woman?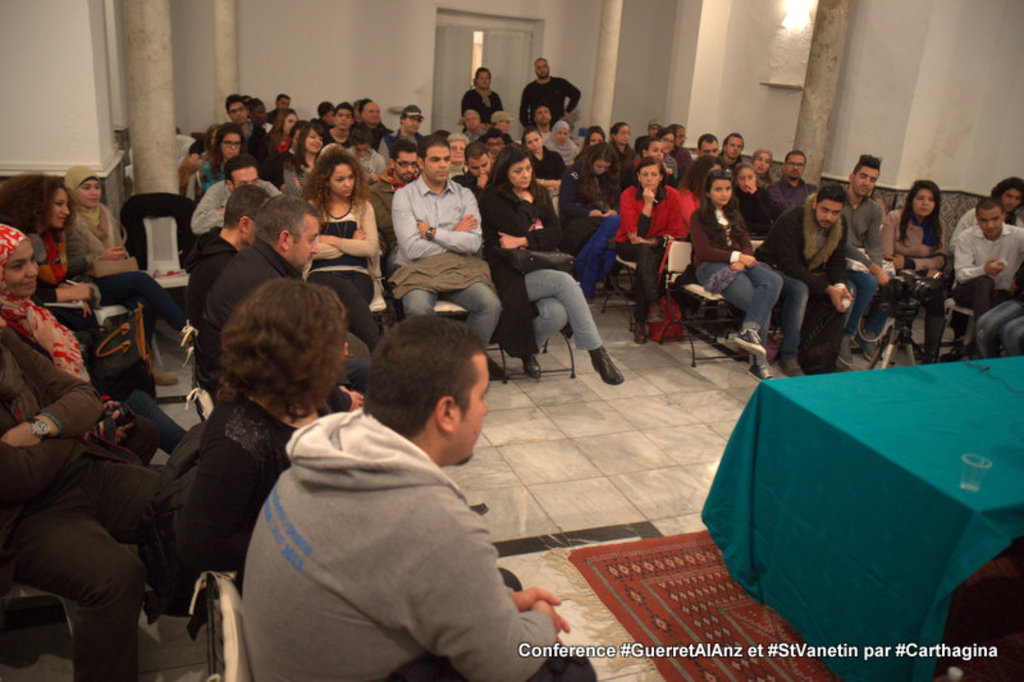
[0, 203, 180, 477]
